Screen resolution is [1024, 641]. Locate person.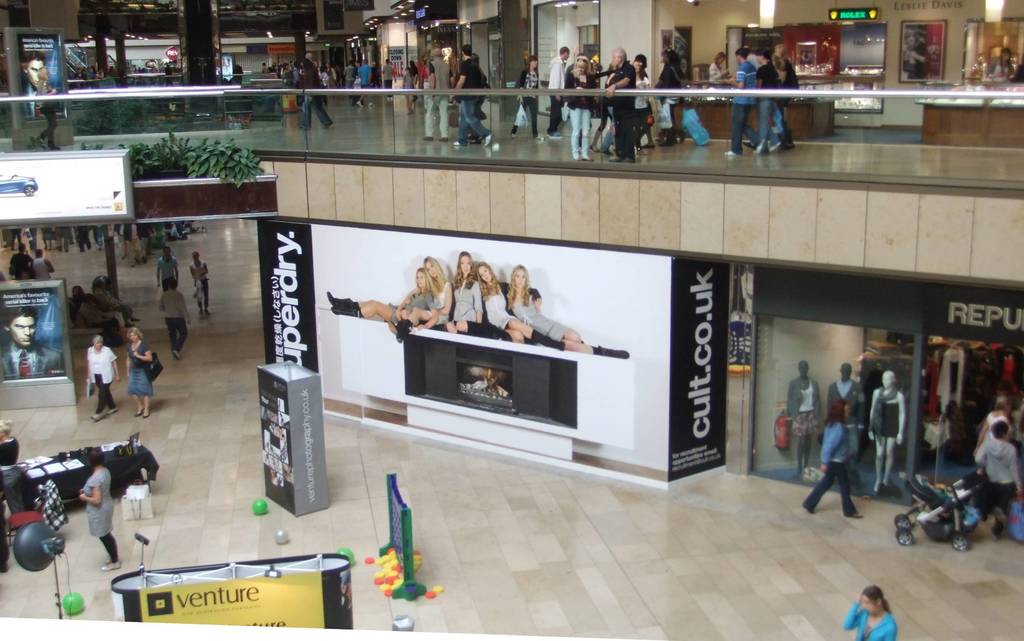
(x1=76, y1=319, x2=131, y2=435).
